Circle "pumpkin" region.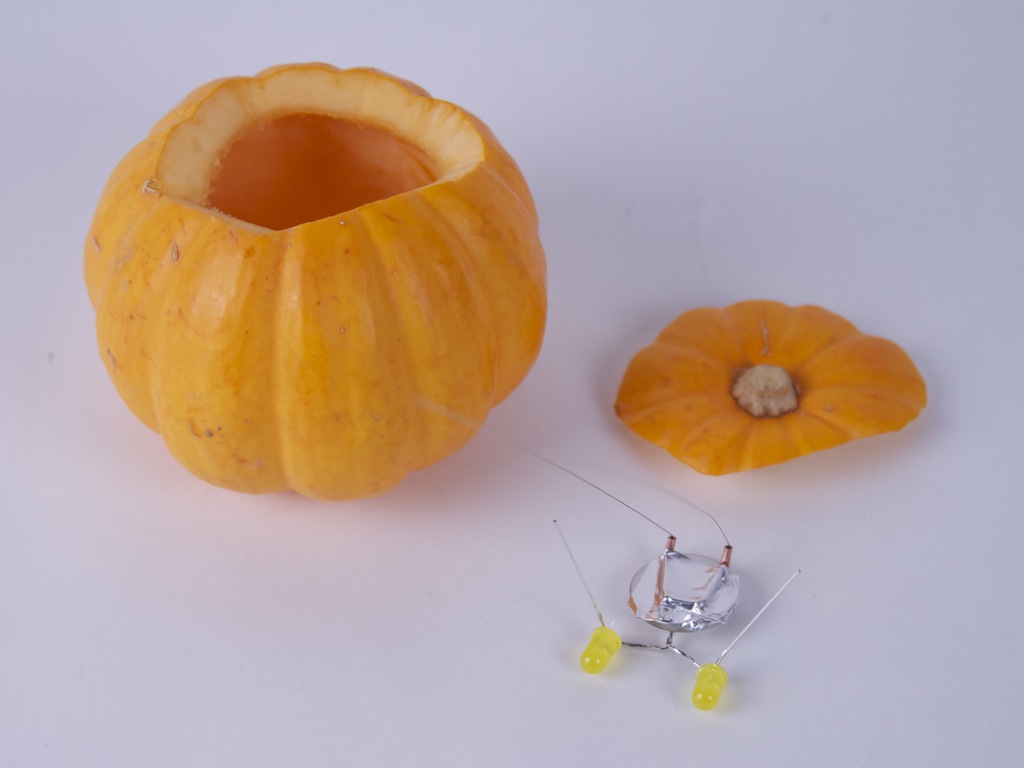
Region: [611, 290, 924, 477].
